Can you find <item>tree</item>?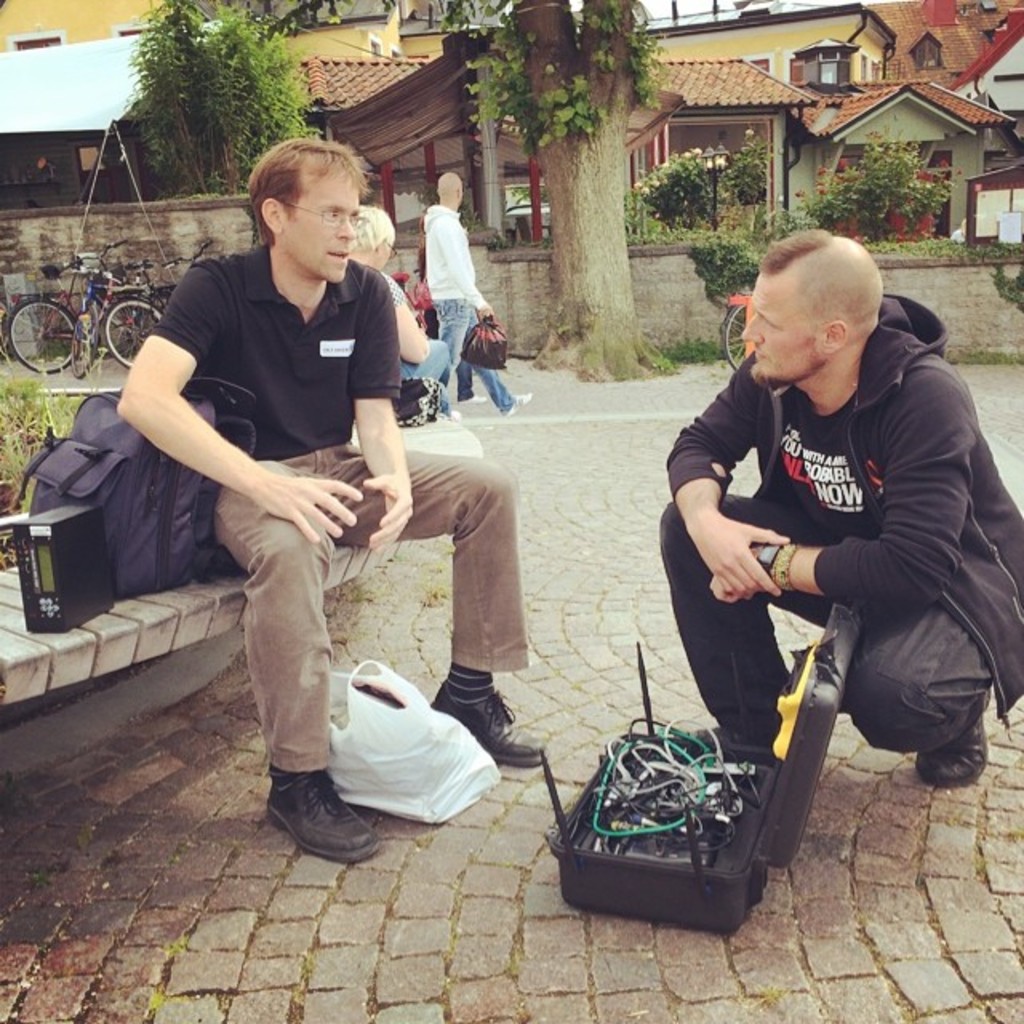
Yes, bounding box: (left=435, top=0, right=670, bottom=386).
